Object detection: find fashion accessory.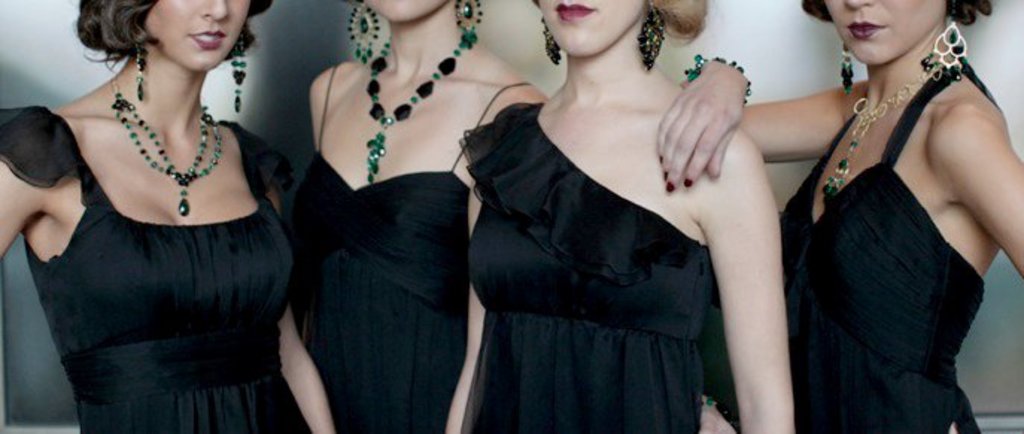
[x1=109, y1=76, x2=224, y2=219].
